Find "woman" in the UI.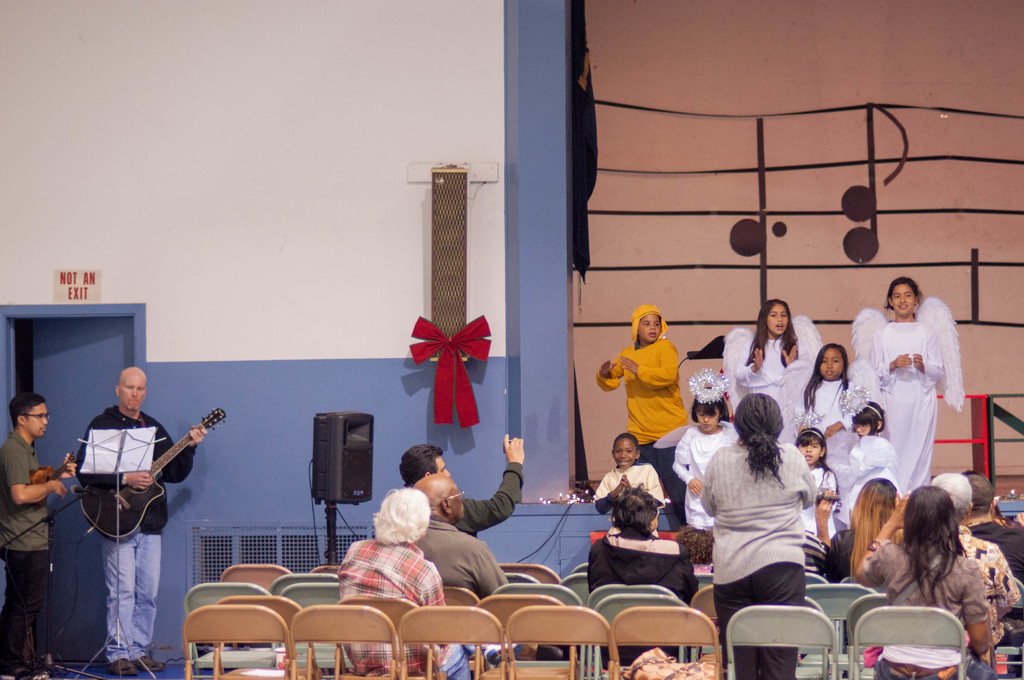
UI element at (x1=701, y1=394, x2=819, y2=679).
